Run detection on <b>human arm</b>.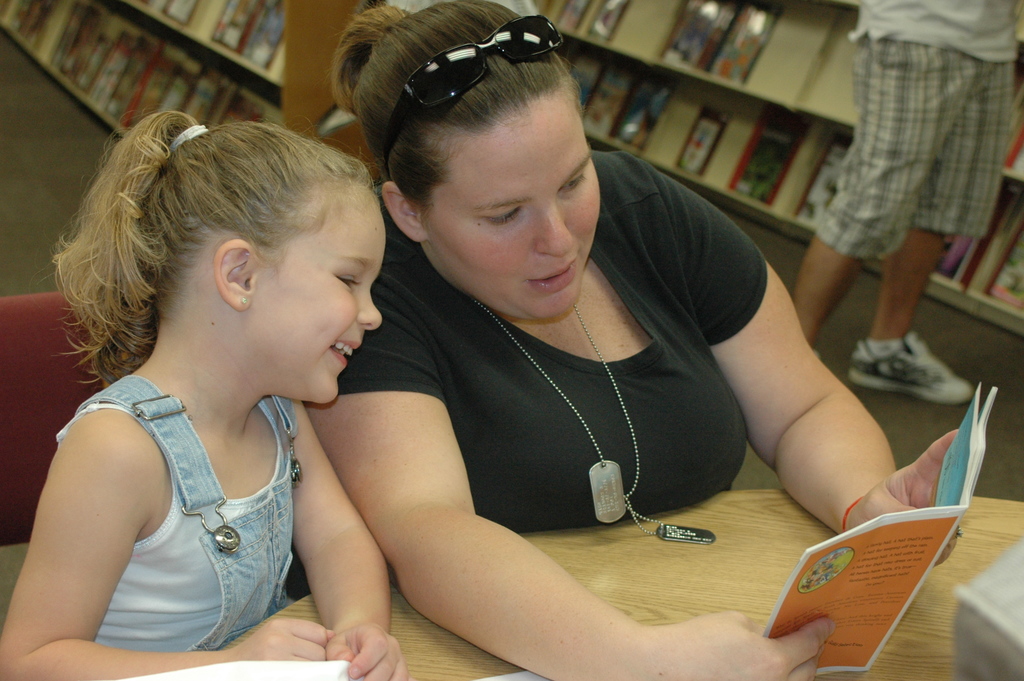
Result: x1=301 y1=277 x2=834 y2=680.
